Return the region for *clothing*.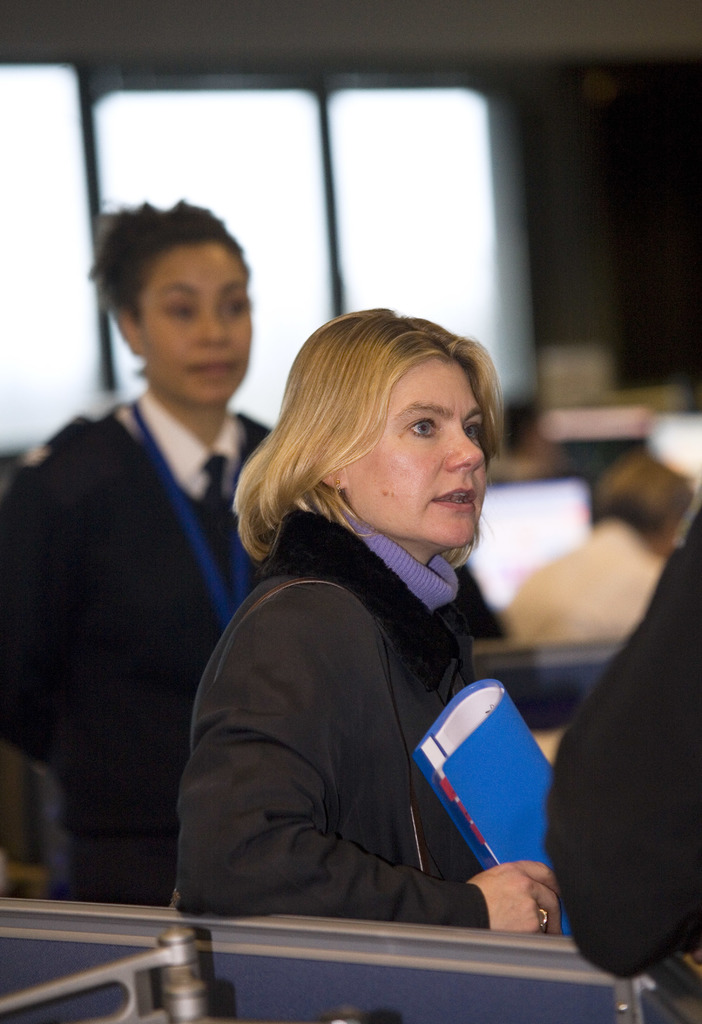
<region>524, 459, 701, 1012</region>.
